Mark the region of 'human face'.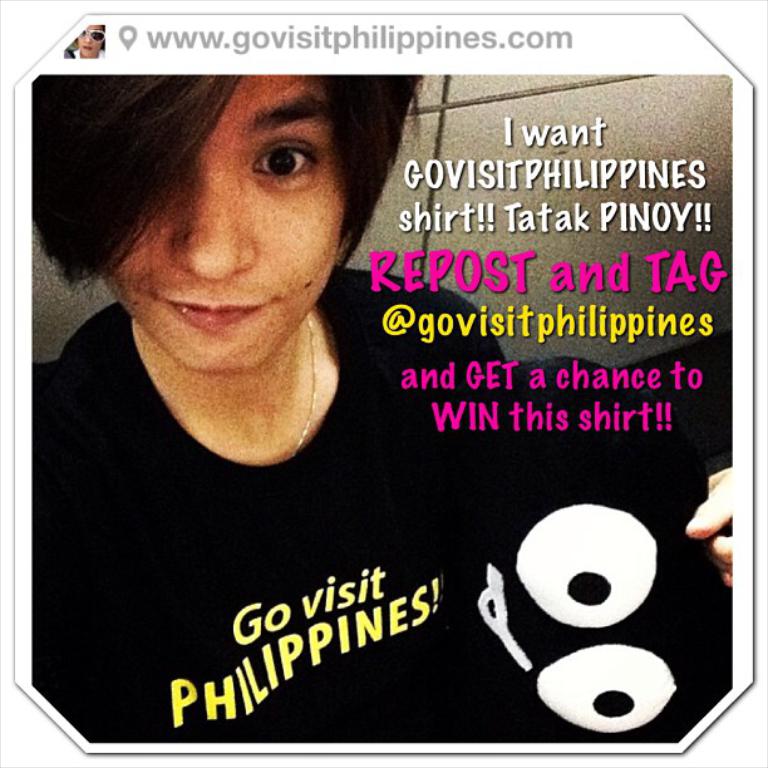
Region: bbox=[110, 68, 341, 366].
